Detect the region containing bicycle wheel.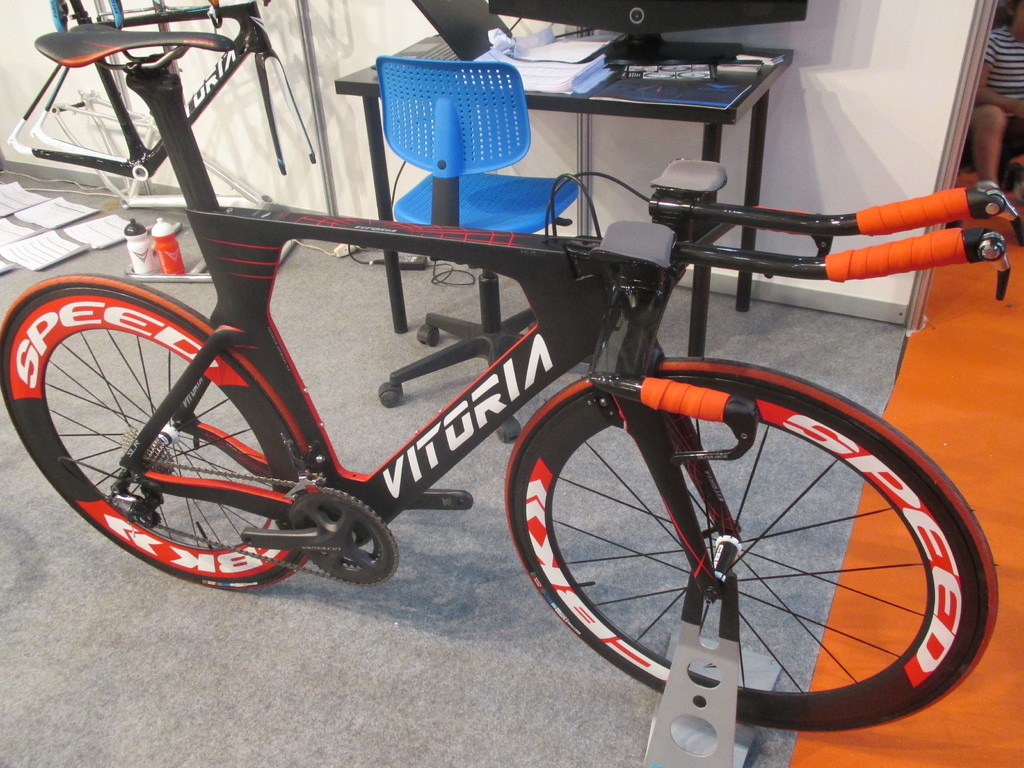
Rect(0, 276, 308, 593).
